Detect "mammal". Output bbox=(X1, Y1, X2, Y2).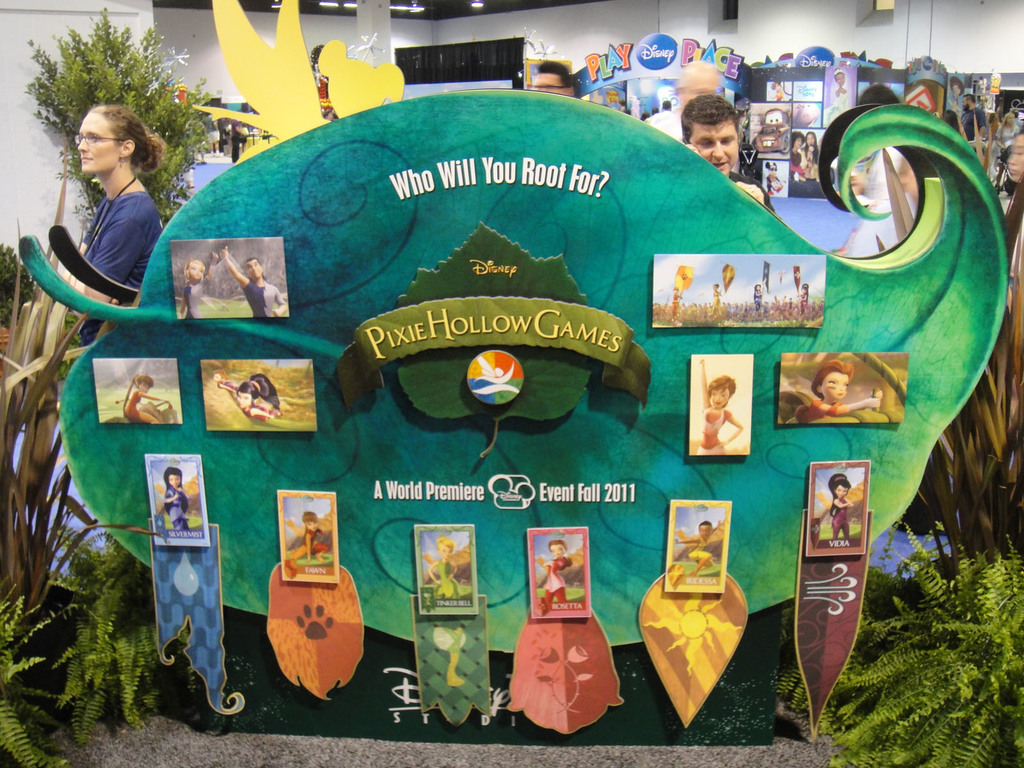
bbox=(1007, 134, 1023, 284).
